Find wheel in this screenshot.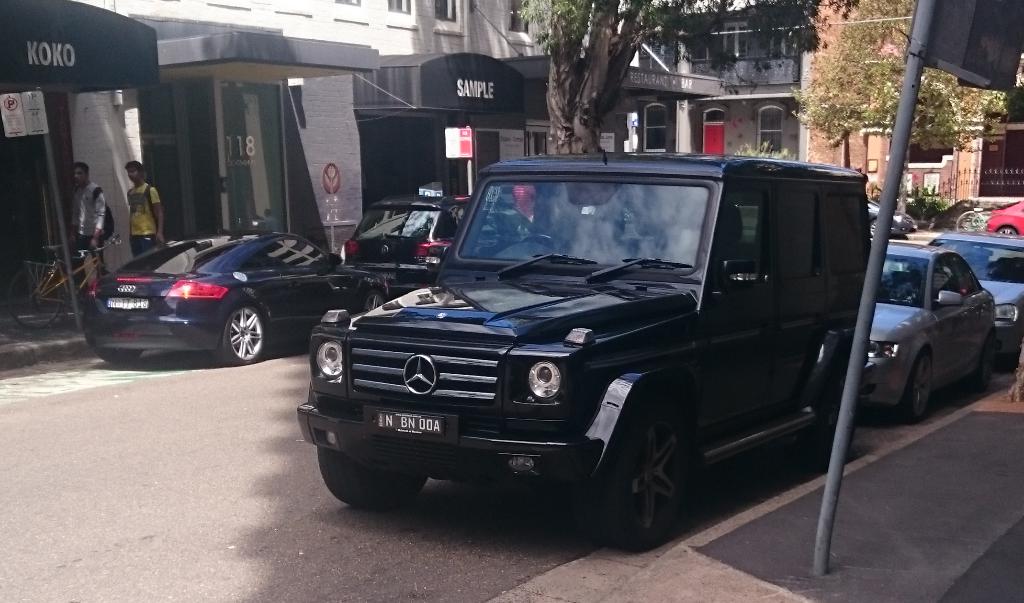
The bounding box for wheel is pyautogui.locateOnScreen(895, 346, 937, 421).
